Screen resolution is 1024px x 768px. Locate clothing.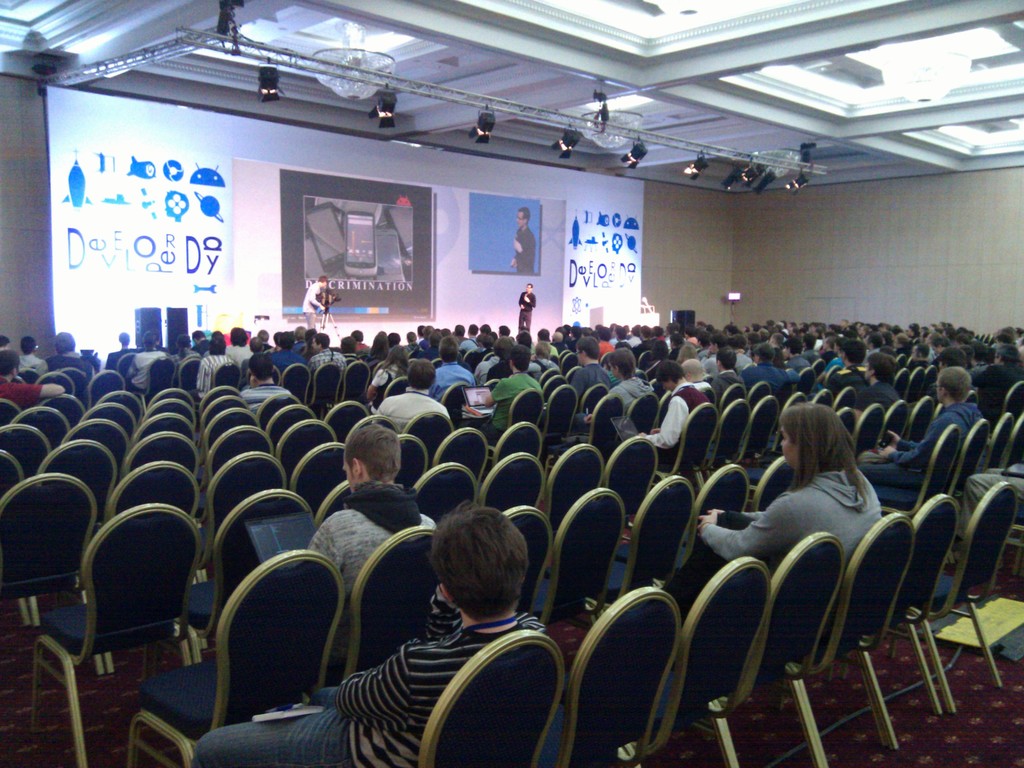
crop(37, 351, 99, 389).
